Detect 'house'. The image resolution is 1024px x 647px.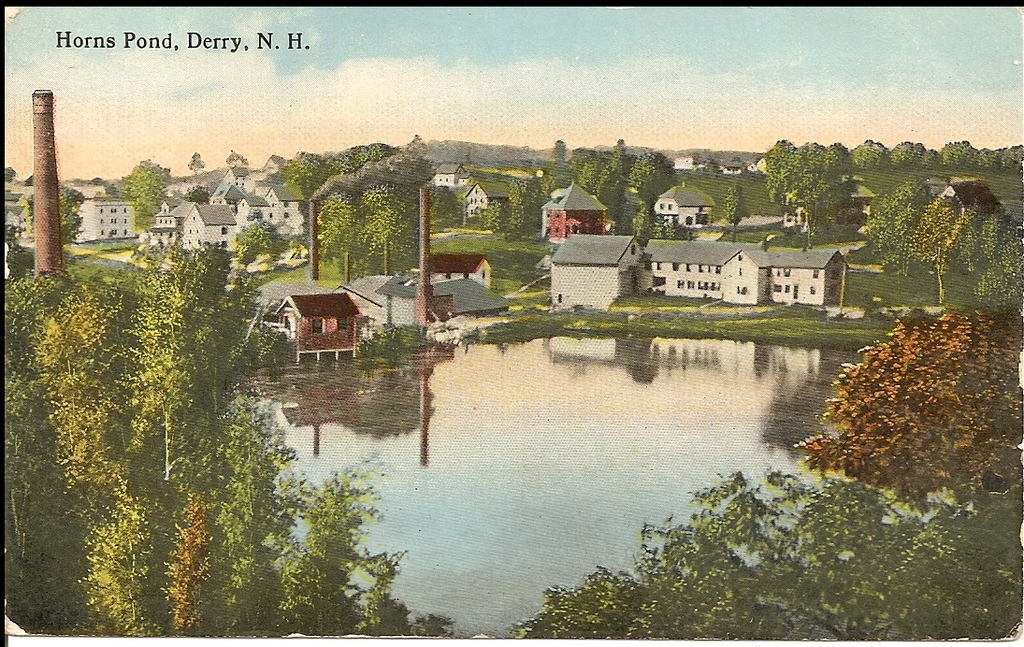
(548,233,847,308).
